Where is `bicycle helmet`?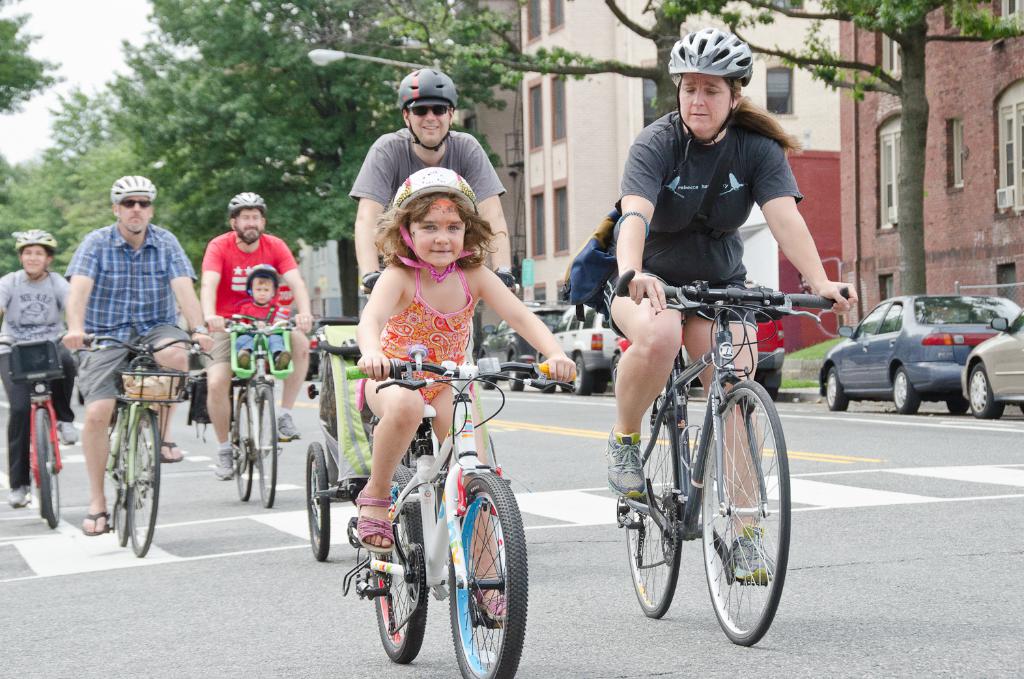
116, 174, 153, 206.
